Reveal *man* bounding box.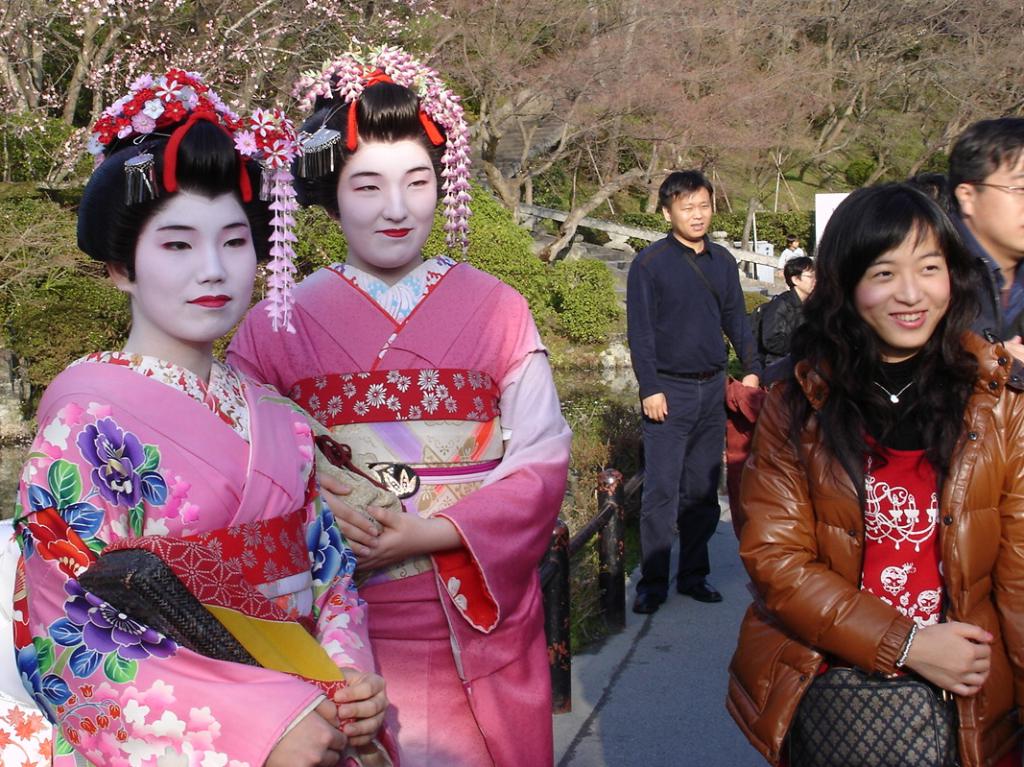
Revealed: box(749, 254, 822, 377).
